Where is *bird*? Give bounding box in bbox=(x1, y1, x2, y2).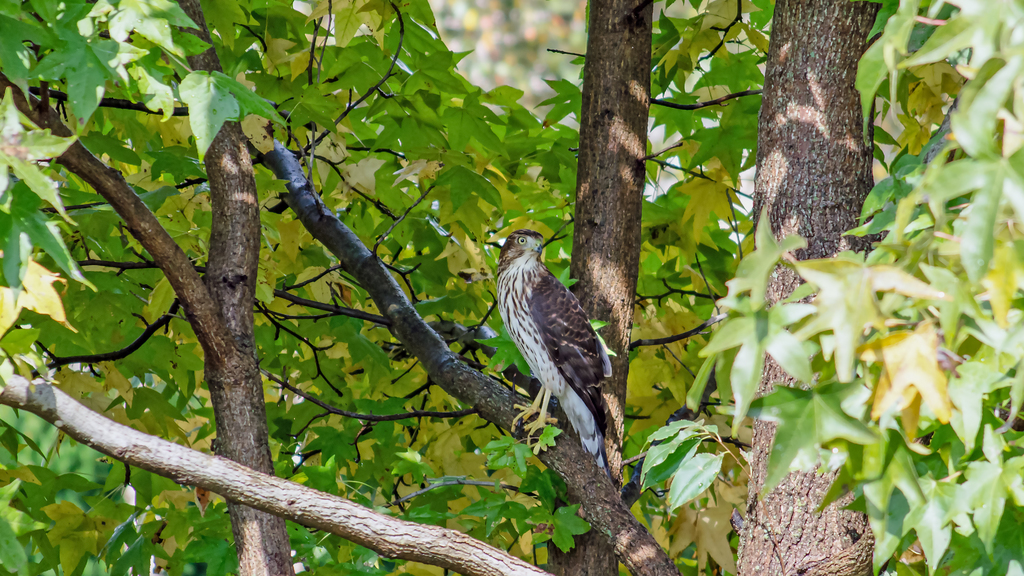
bbox=(490, 210, 629, 478).
